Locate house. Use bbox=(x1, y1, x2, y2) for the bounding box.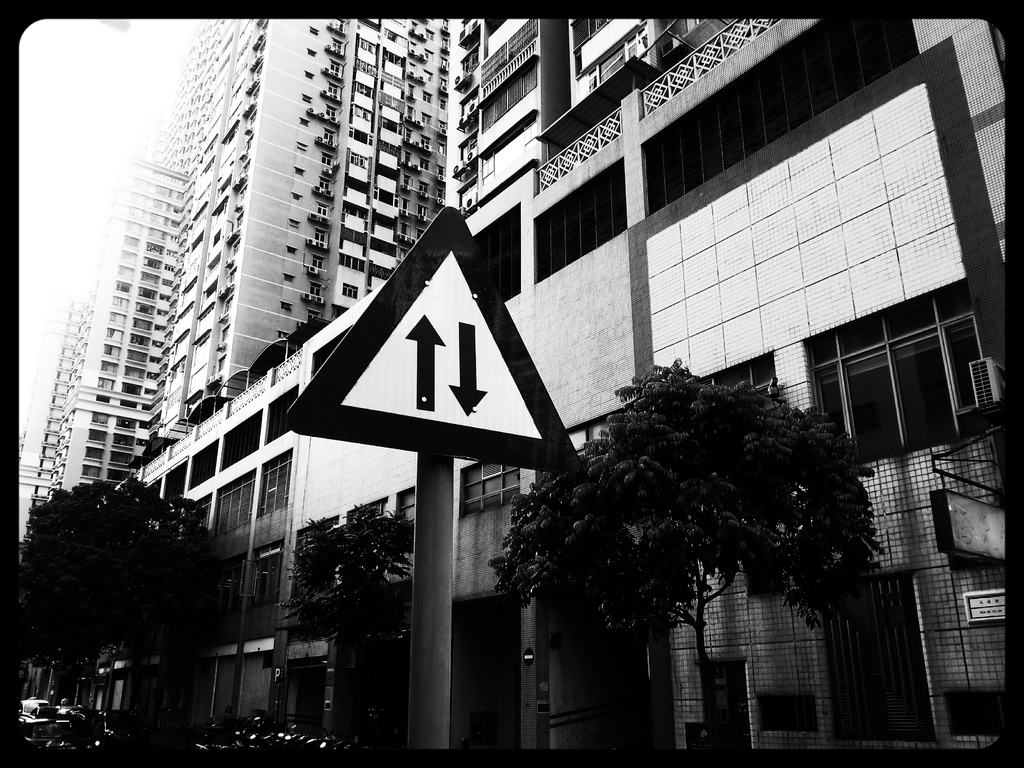
bbox=(145, 9, 453, 446).
